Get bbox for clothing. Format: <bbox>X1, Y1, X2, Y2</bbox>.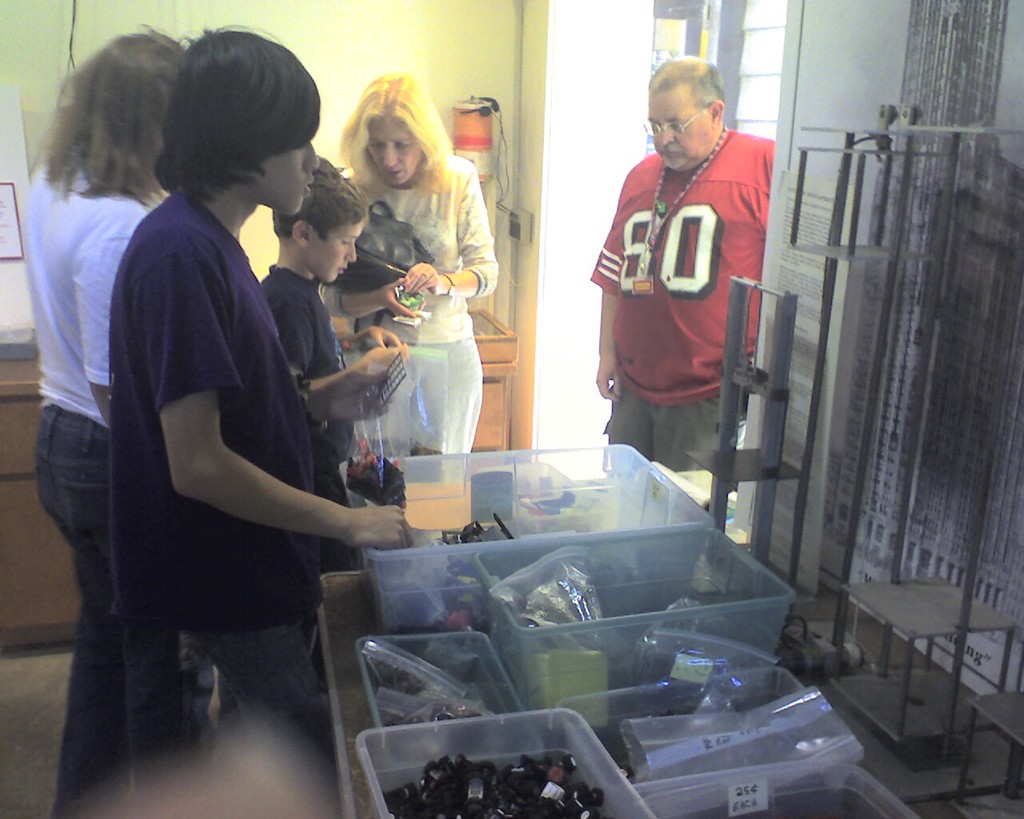
<bbox>318, 138, 497, 501</bbox>.
